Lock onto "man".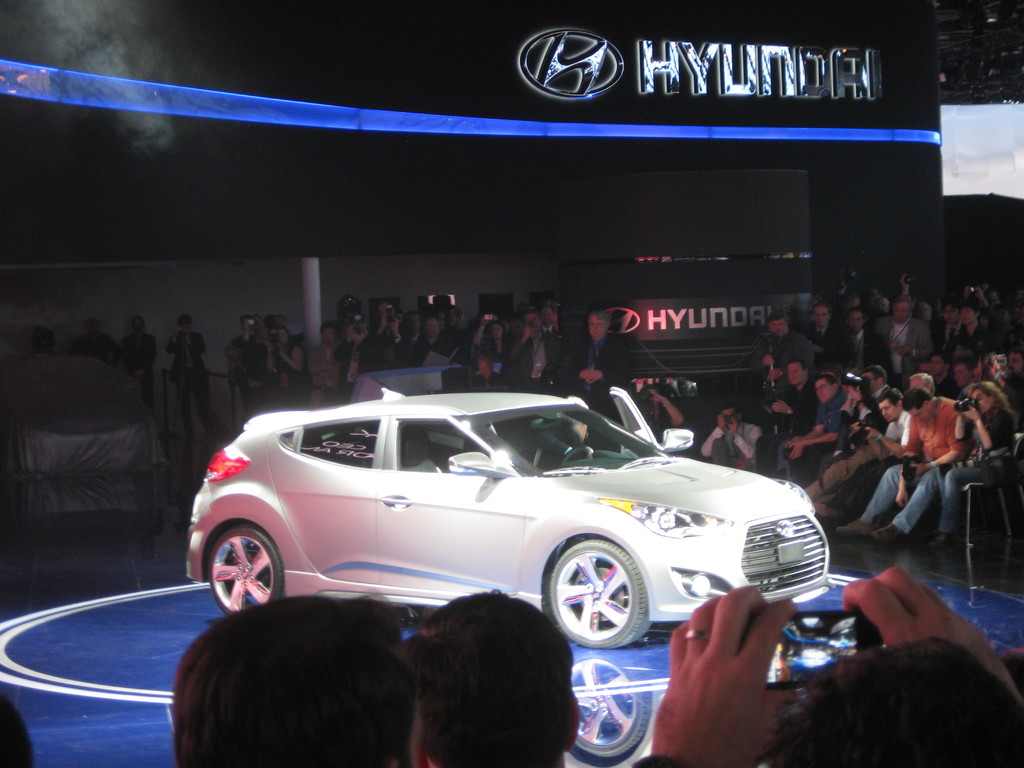
Locked: <region>405, 590, 569, 767</region>.
